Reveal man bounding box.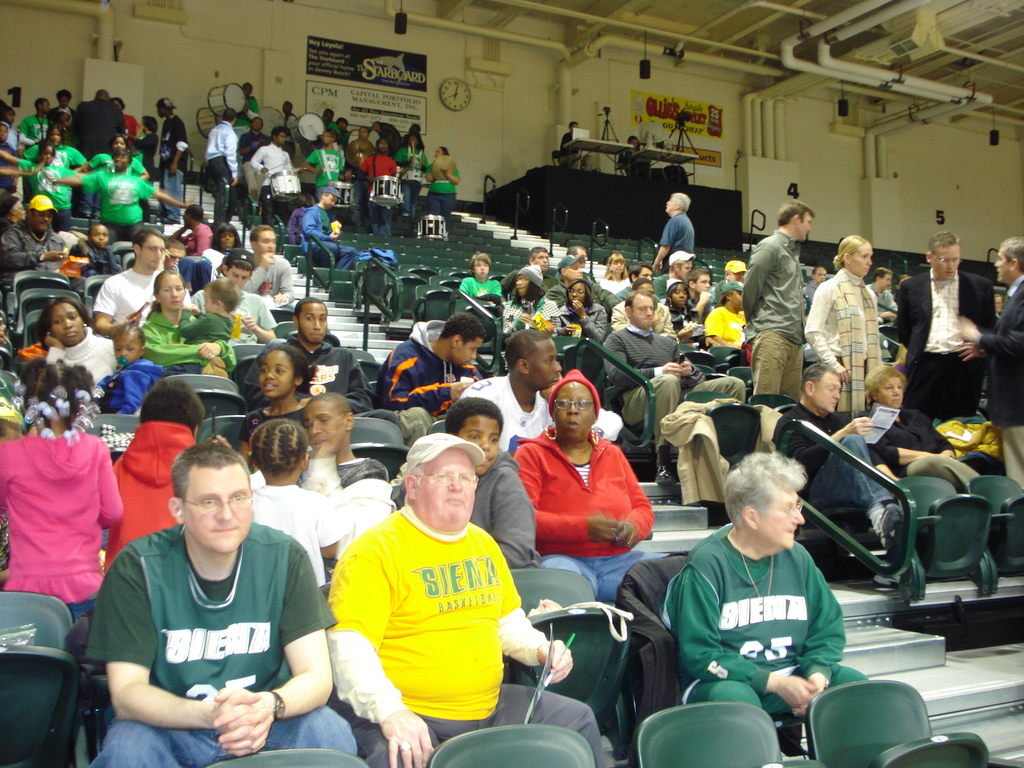
Revealed: region(893, 230, 997, 428).
